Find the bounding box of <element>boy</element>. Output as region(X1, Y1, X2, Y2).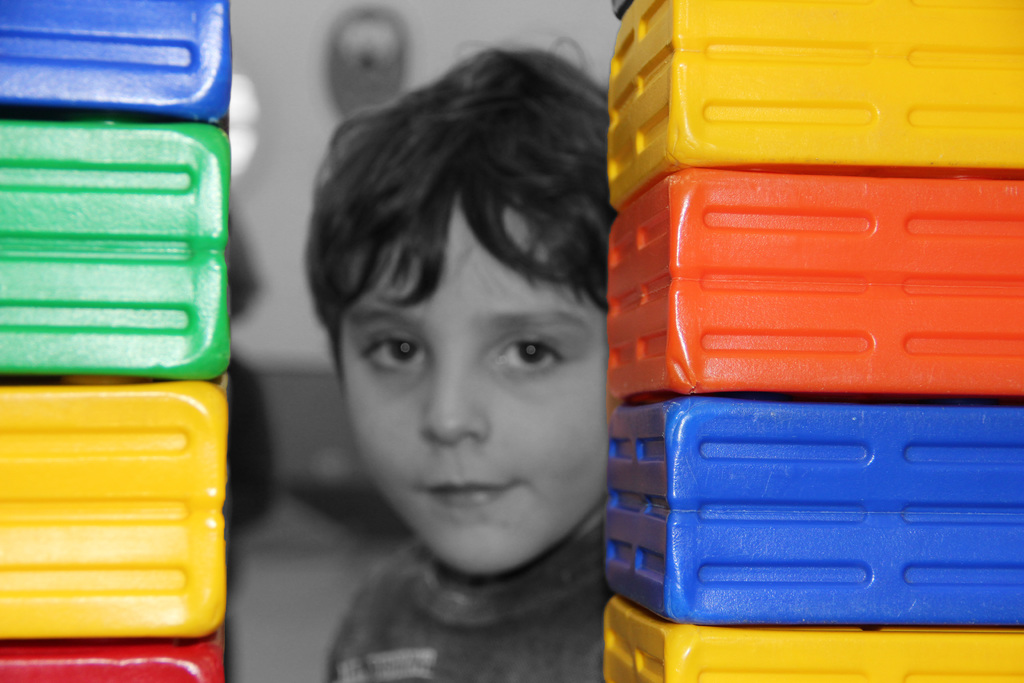
region(321, 24, 621, 682).
